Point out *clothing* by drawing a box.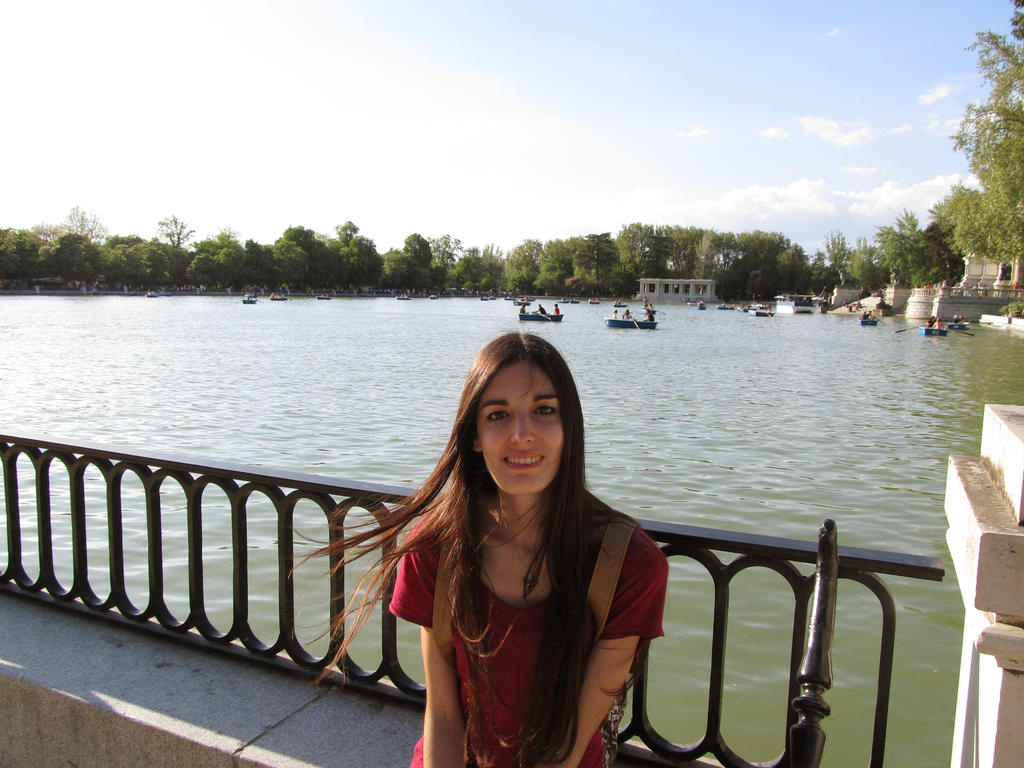
[x1=341, y1=427, x2=687, y2=762].
